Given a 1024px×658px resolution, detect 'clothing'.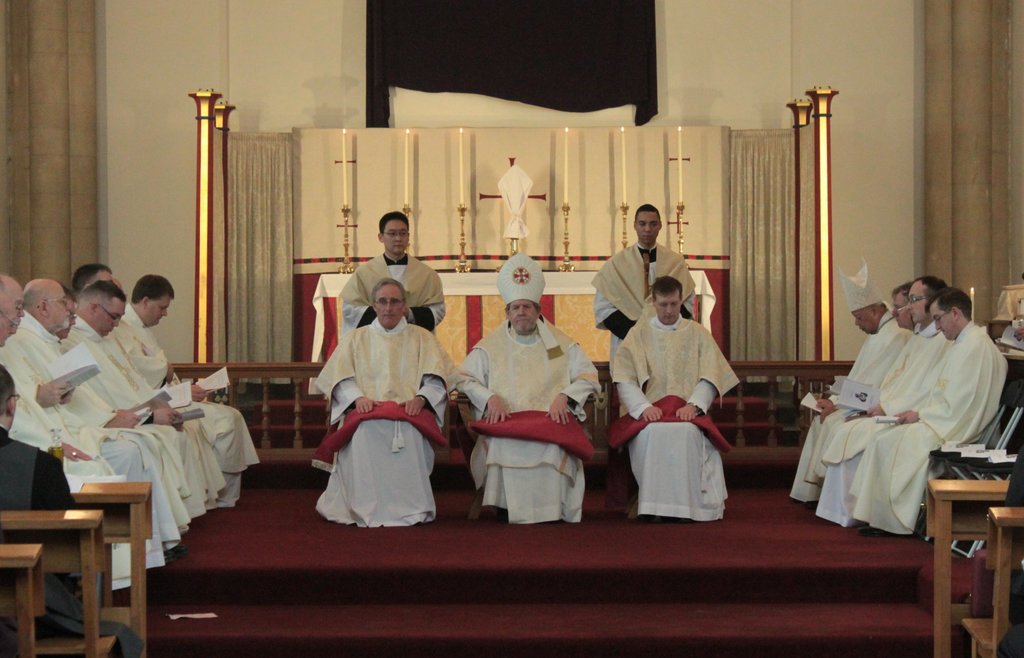
x1=69, y1=322, x2=202, y2=523.
